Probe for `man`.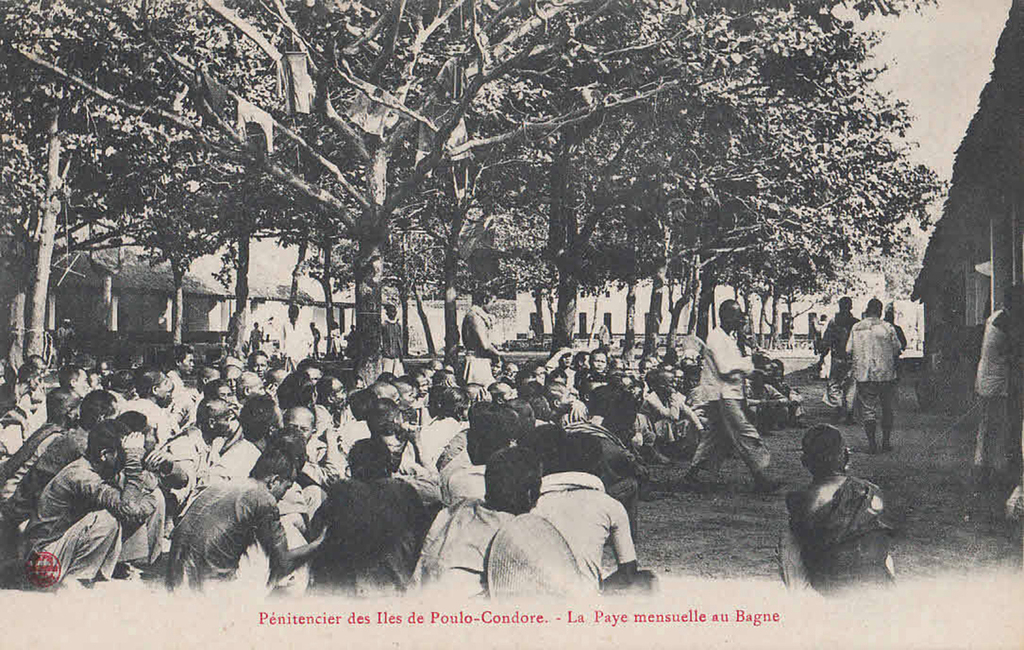
Probe result: 21/416/125/591.
